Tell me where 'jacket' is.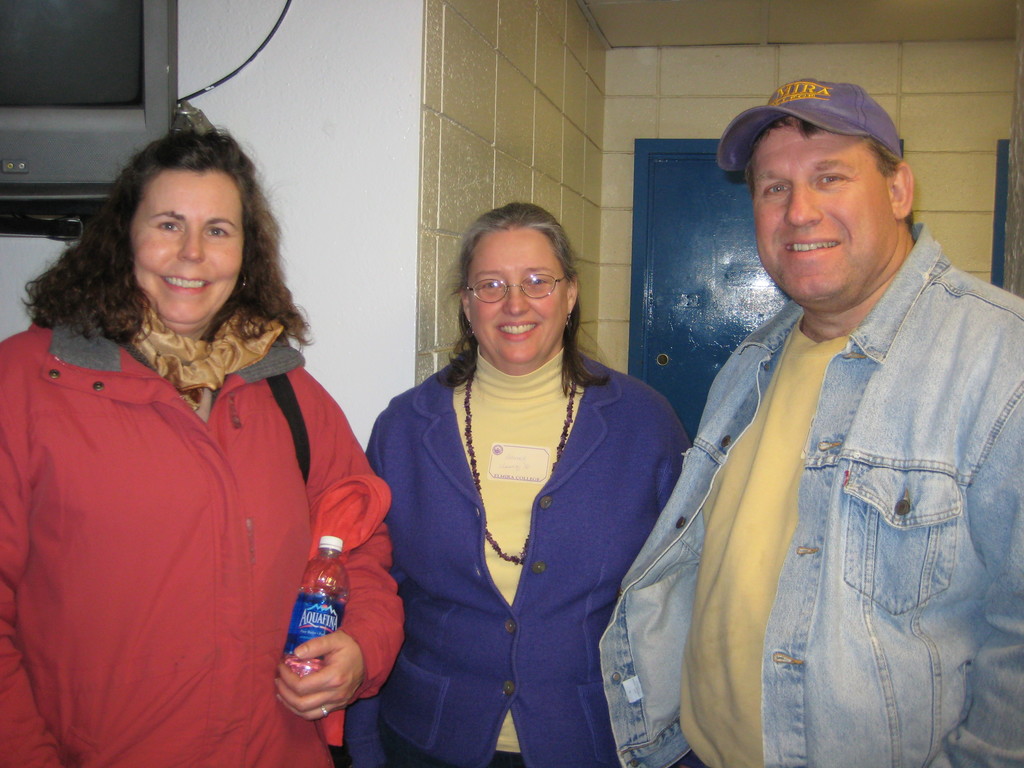
'jacket' is at <region>596, 302, 1023, 767</region>.
